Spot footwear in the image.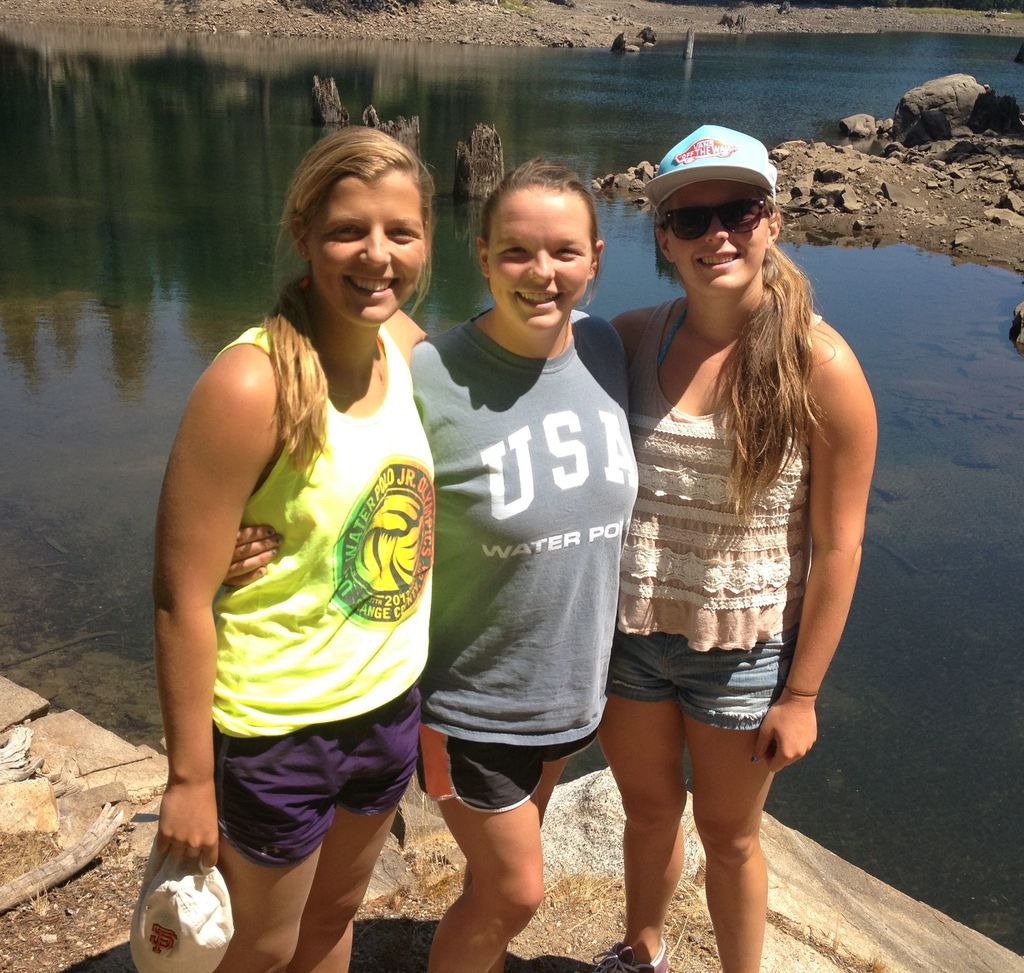
footwear found at l=589, t=935, r=672, b=972.
